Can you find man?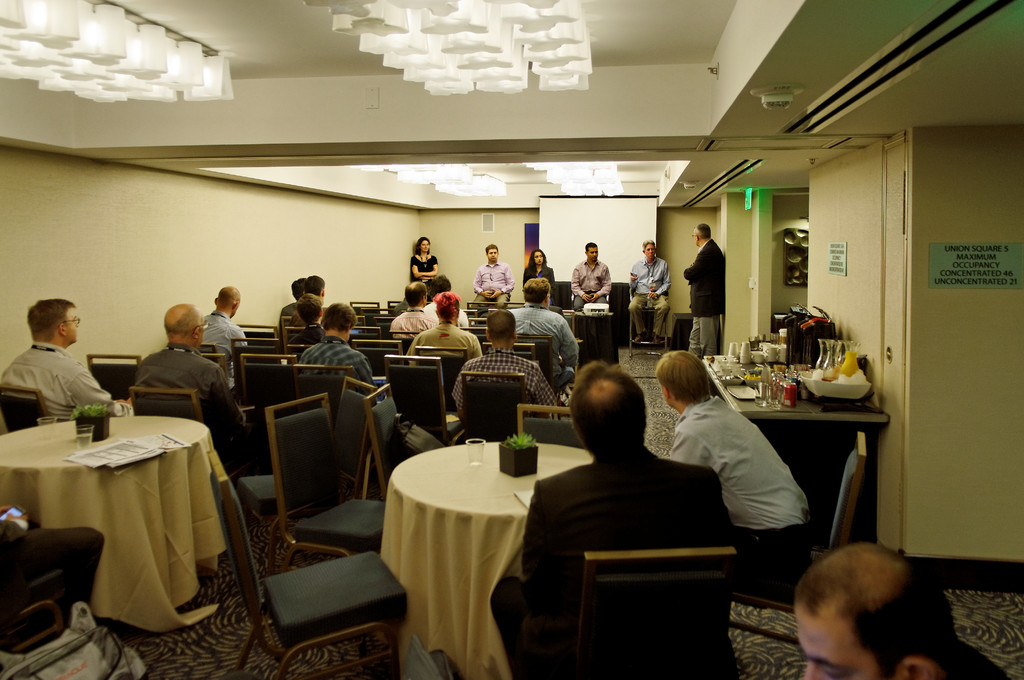
Yes, bounding box: left=675, top=217, right=722, bottom=362.
